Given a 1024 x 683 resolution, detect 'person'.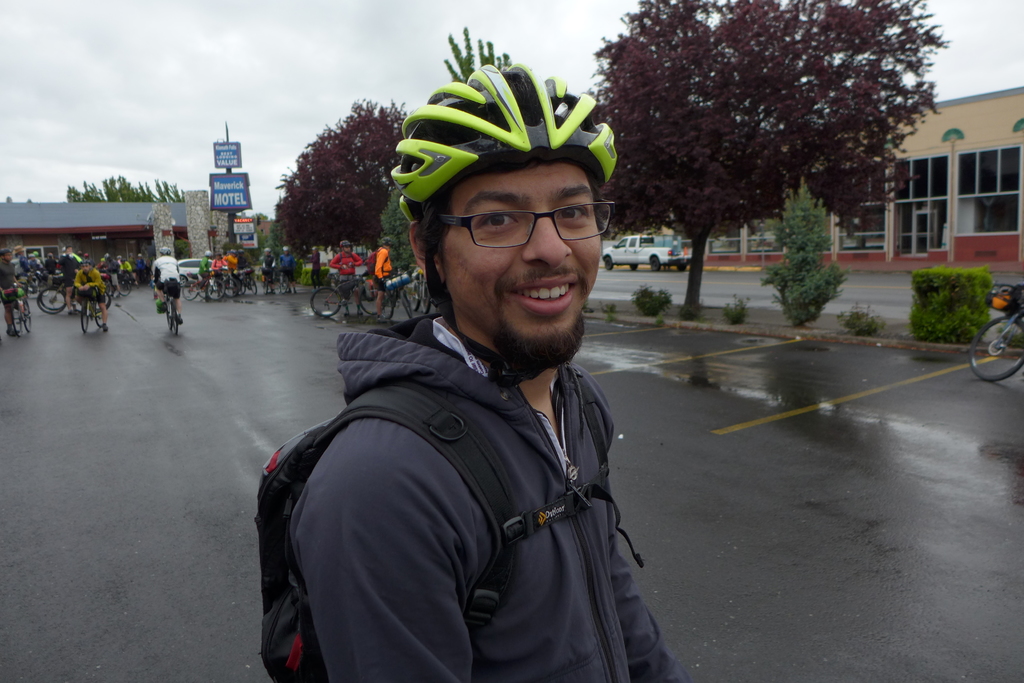
[241, 248, 249, 290].
